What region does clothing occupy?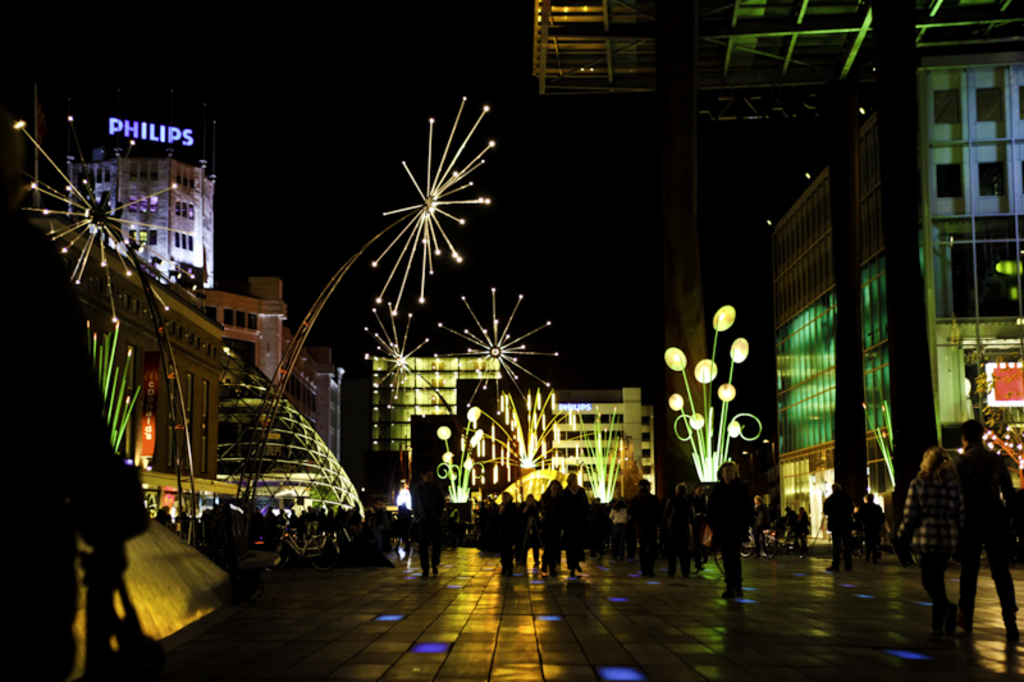
x1=564 y1=488 x2=596 y2=560.
